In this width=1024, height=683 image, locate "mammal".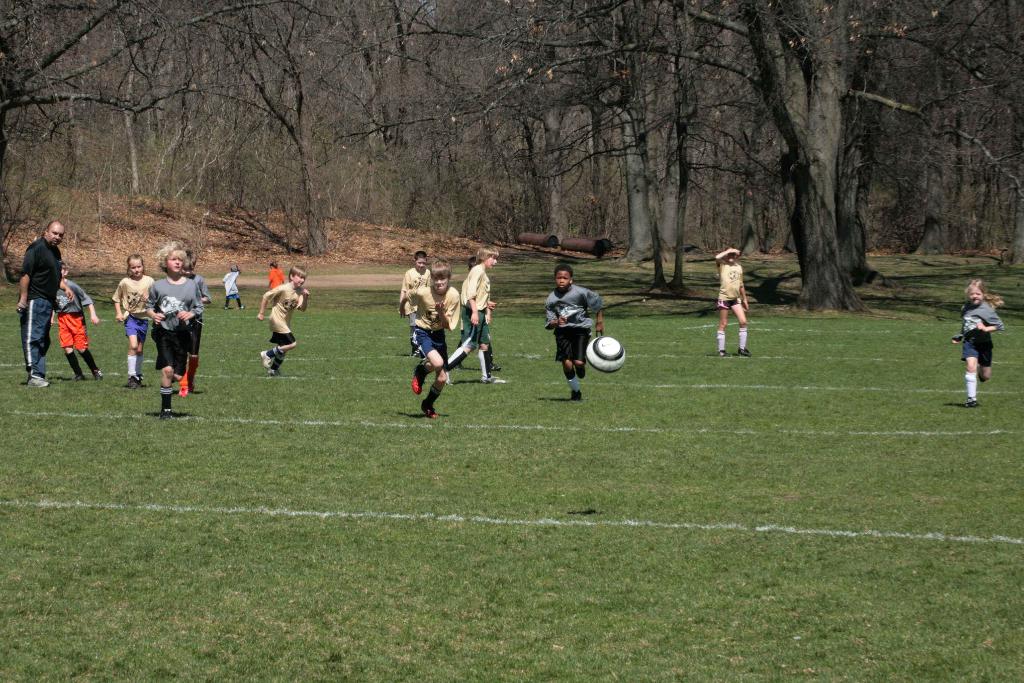
Bounding box: bbox=(399, 261, 463, 415).
